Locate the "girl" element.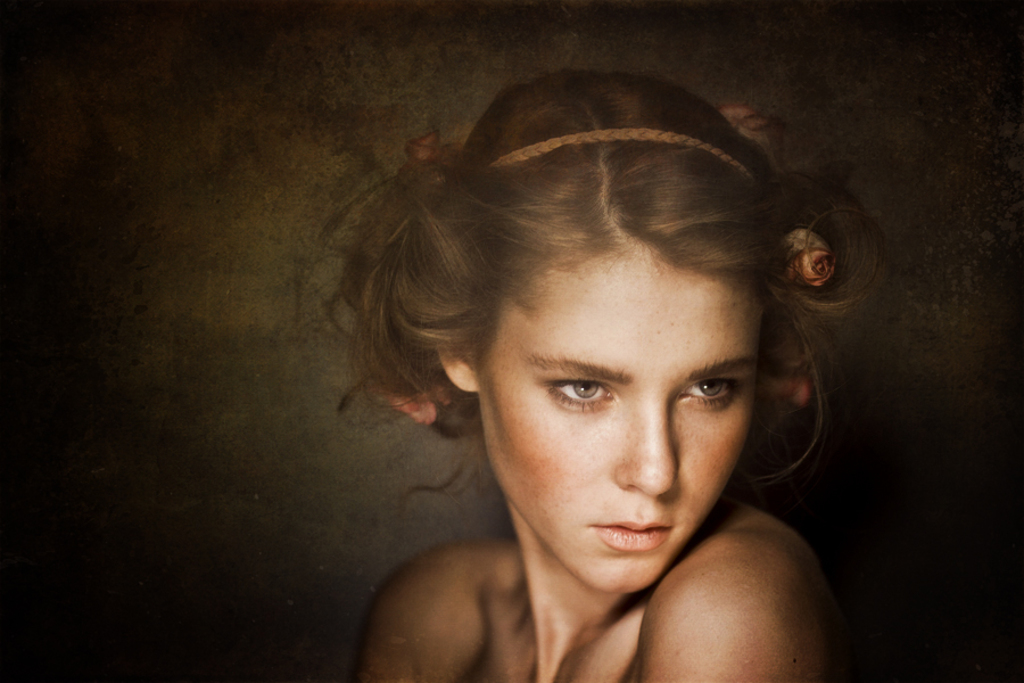
Element bbox: detection(317, 66, 881, 682).
